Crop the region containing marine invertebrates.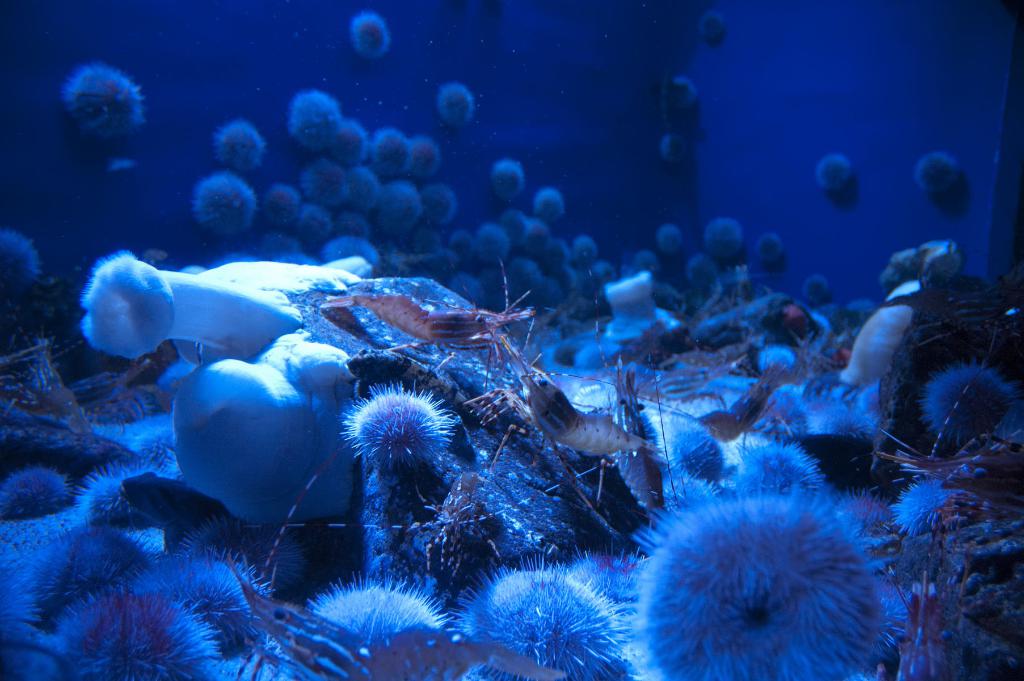
Crop region: crop(750, 343, 792, 382).
